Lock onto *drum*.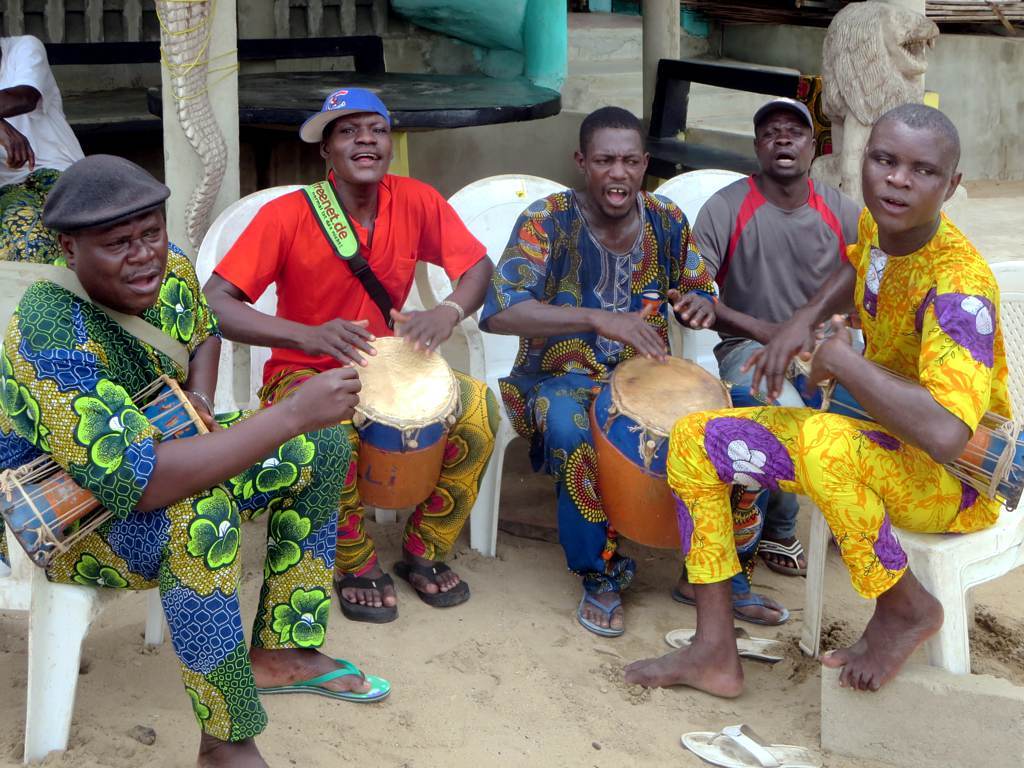
Locked: l=589, t=345, r=733, b=552.
